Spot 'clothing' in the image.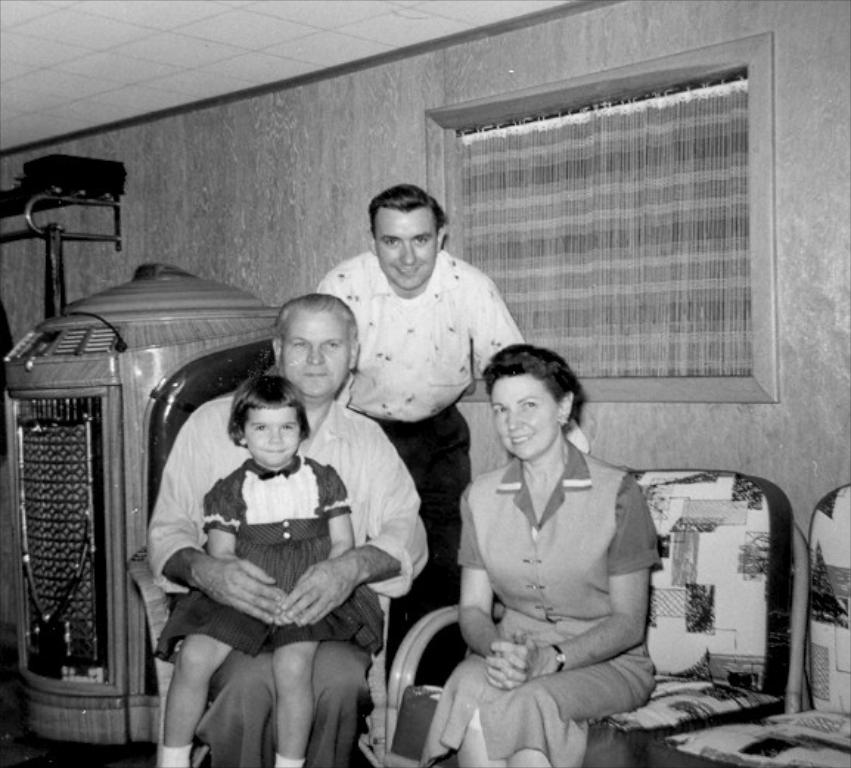
'clothing' found at bbox=[426, 439, 661, 767].
